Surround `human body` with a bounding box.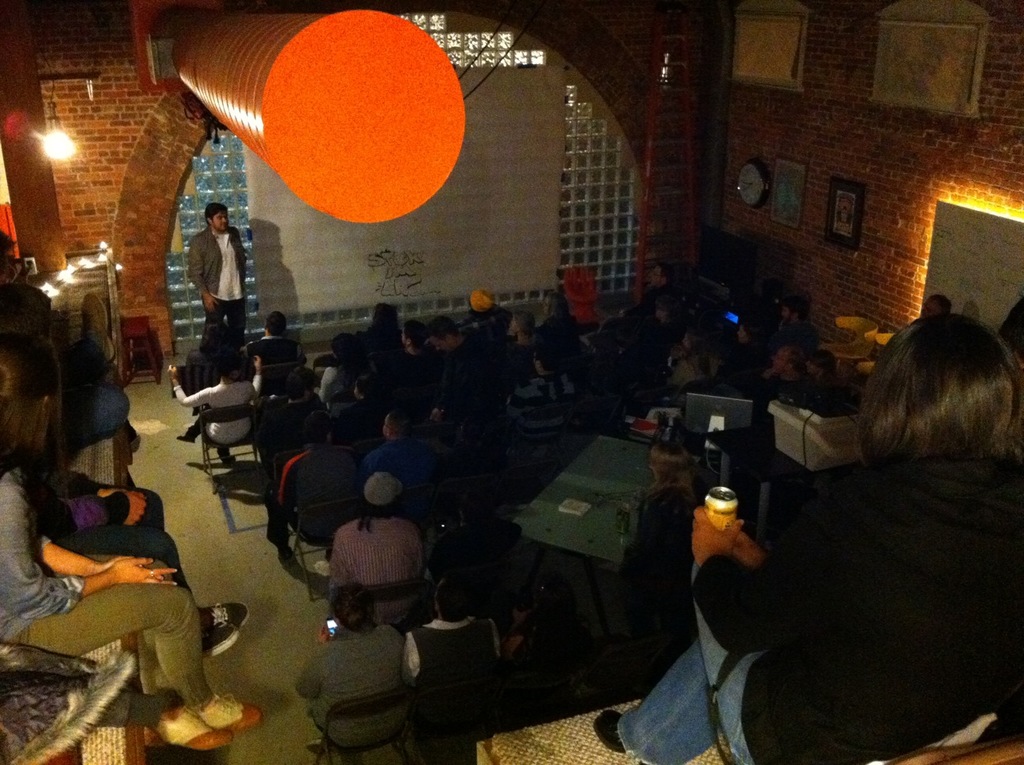
region(0, 337, 260, 754).
